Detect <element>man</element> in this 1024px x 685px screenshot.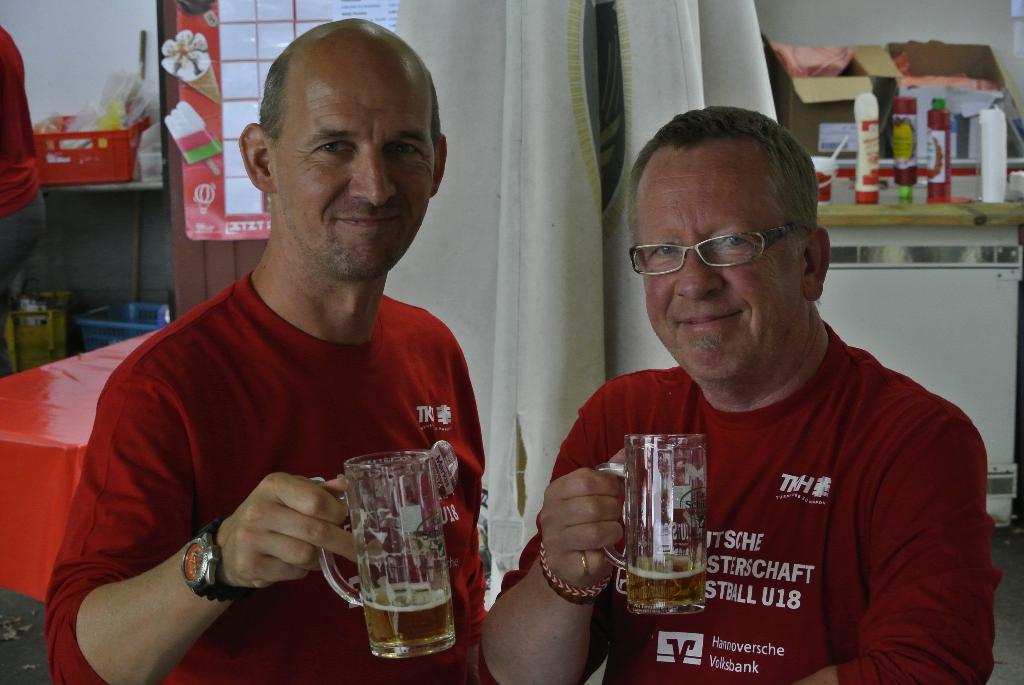
Detection: detection(481, 107, 1003, 684).
